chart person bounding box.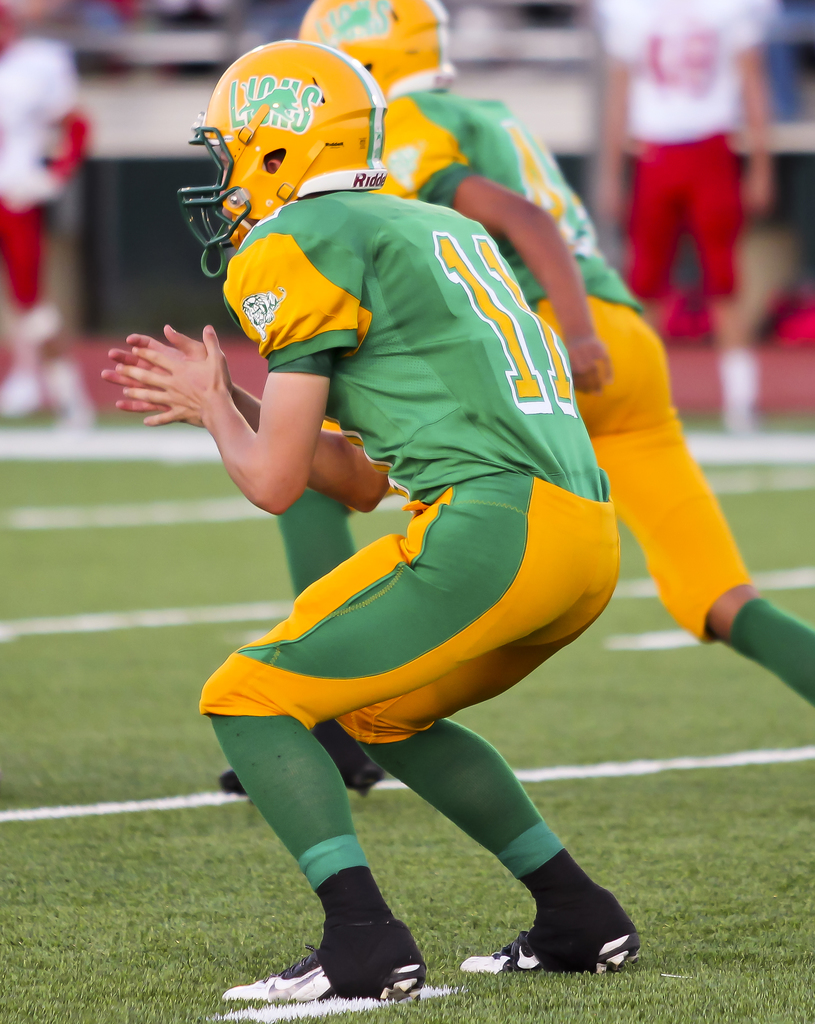
Charted: select_region(295, 0, 814, 710).
